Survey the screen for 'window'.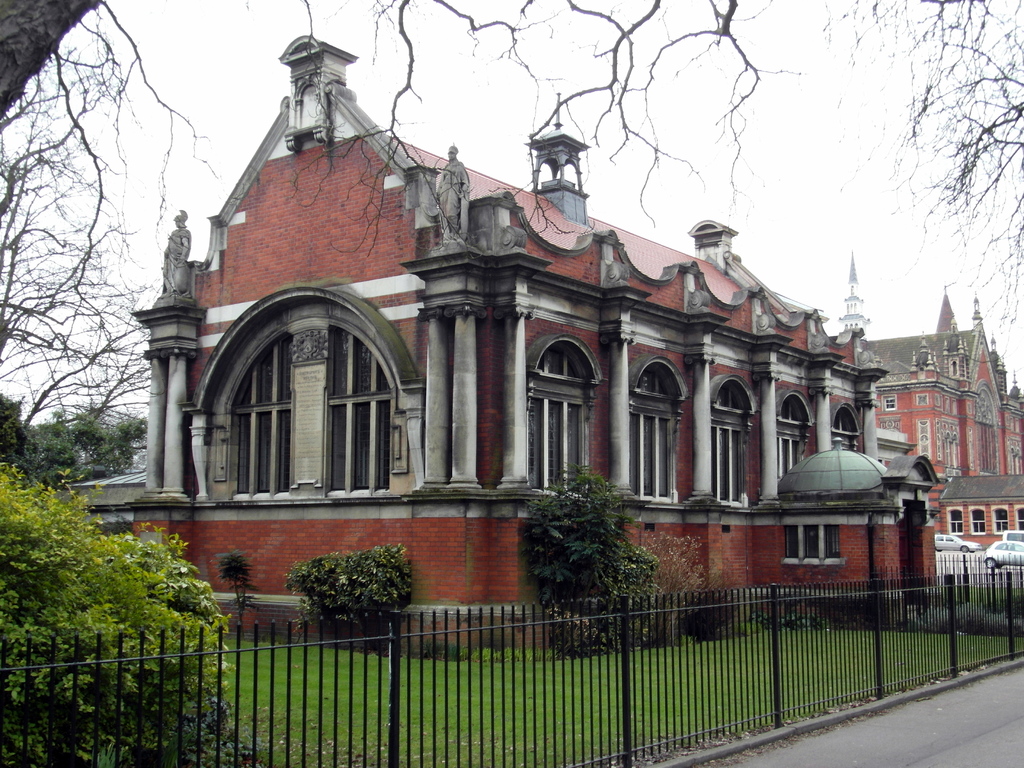
Survey found: <bbox>823, 522, 842, 561</bbox>.
